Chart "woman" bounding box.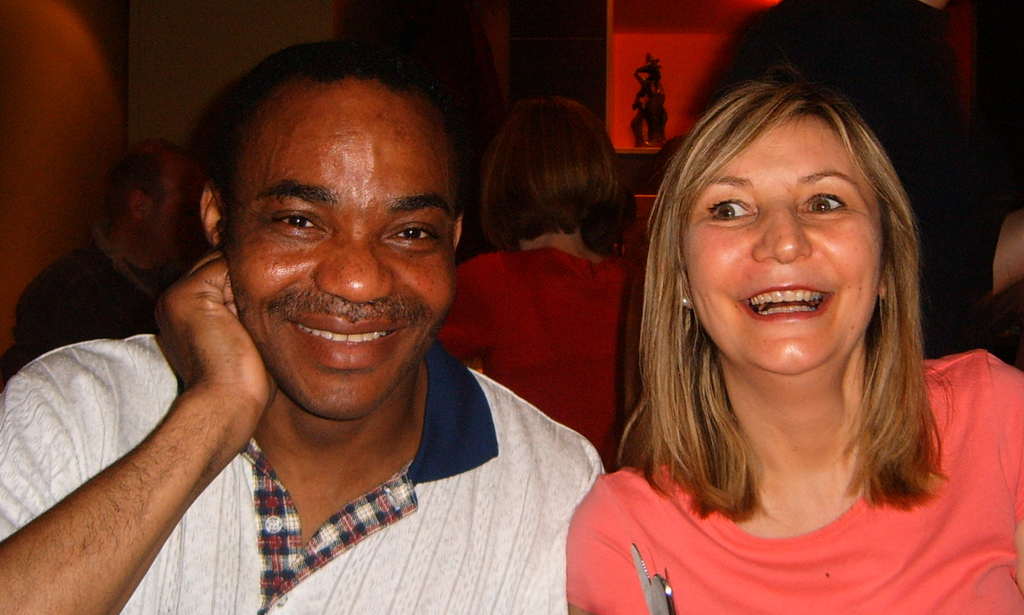
Charted: Rect(431, 98, 644, 468).
